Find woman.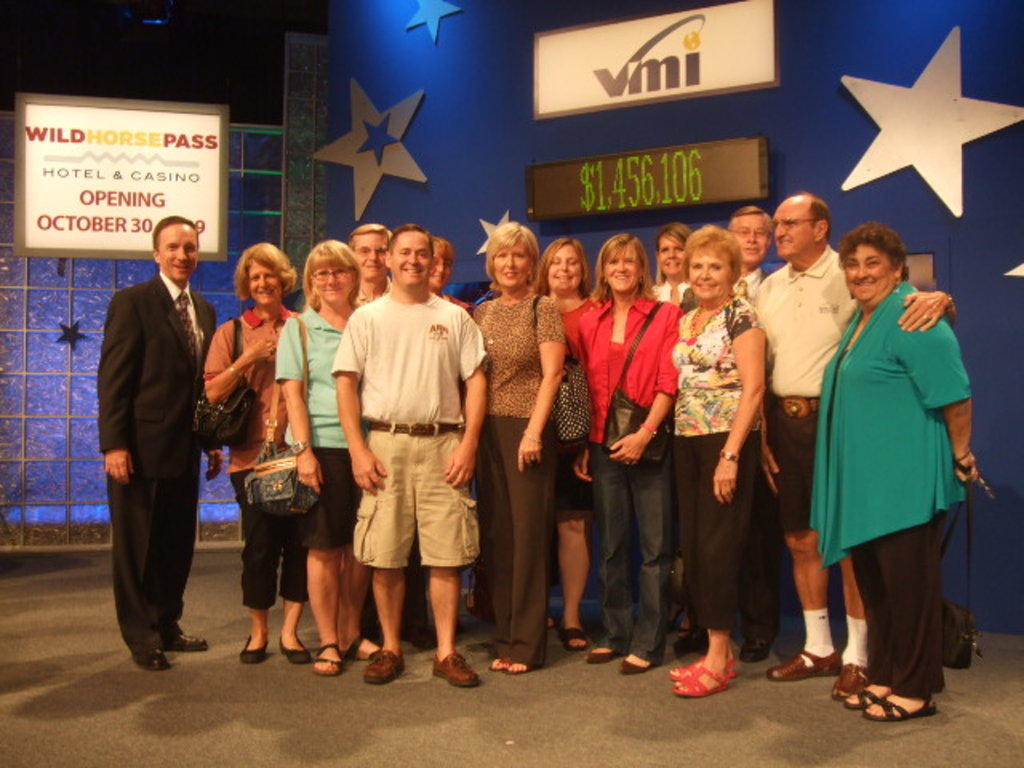
box(427, 229, 477, 642).
